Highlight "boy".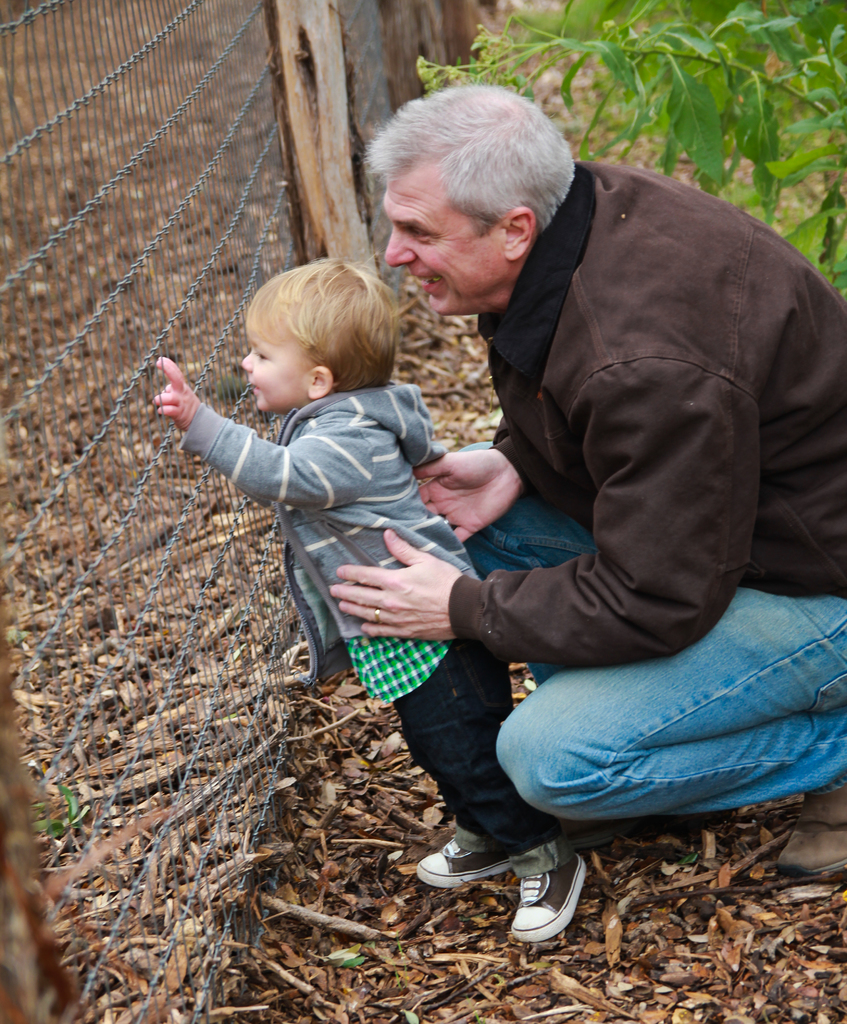
Highlighted region: 149/254/598/942.
